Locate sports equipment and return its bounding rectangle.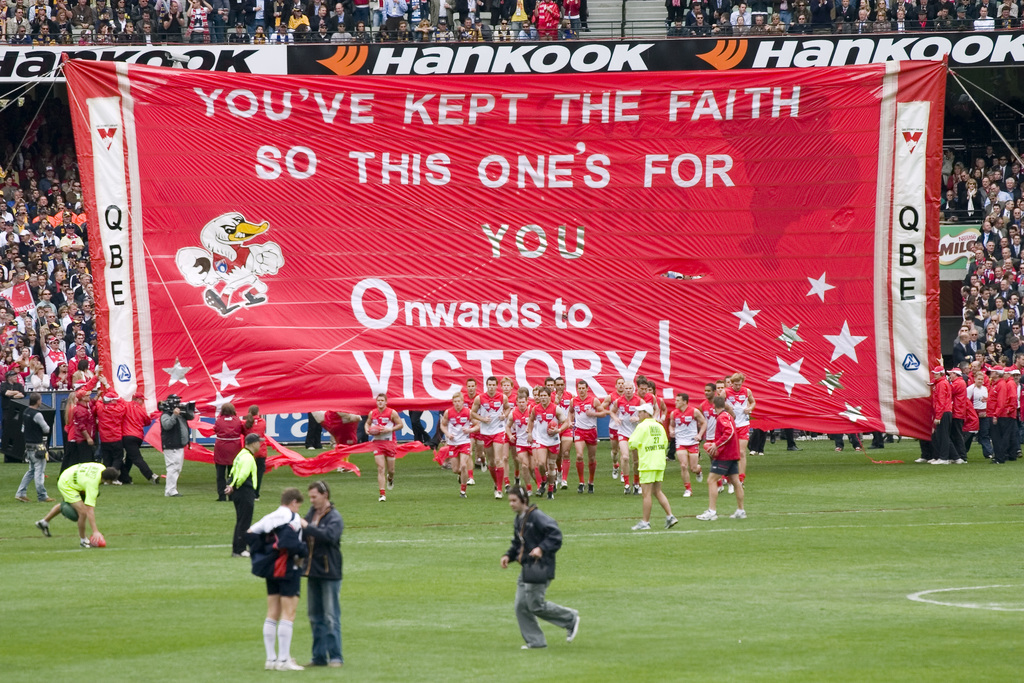
(left=154, top=473, right=159, bottom=483).
